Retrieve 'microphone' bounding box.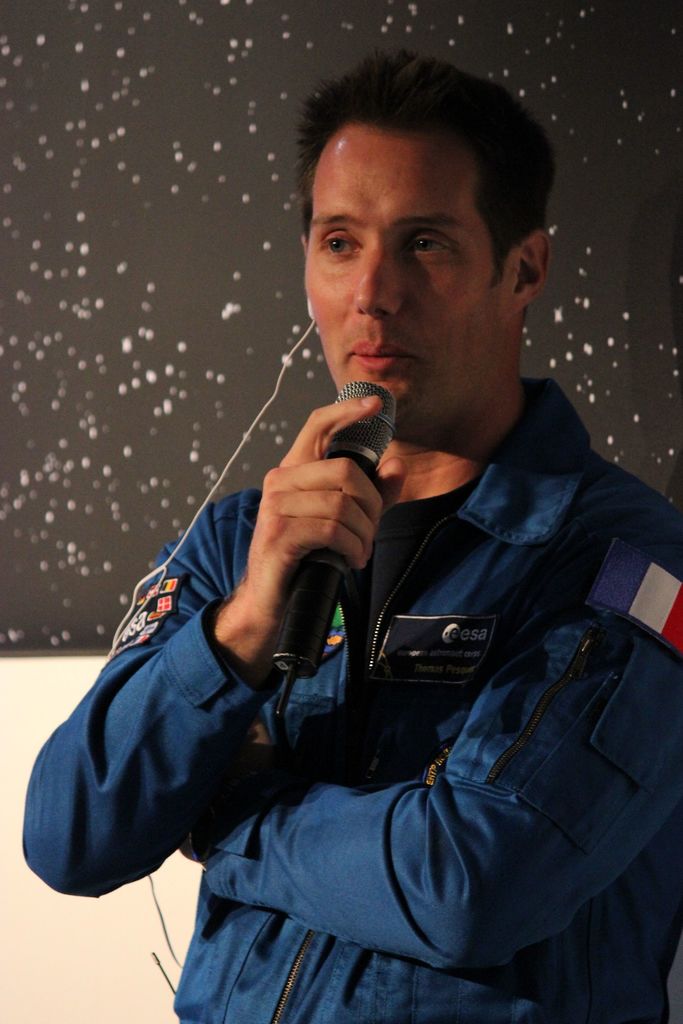
Bounding box: (272,379,396,715).
